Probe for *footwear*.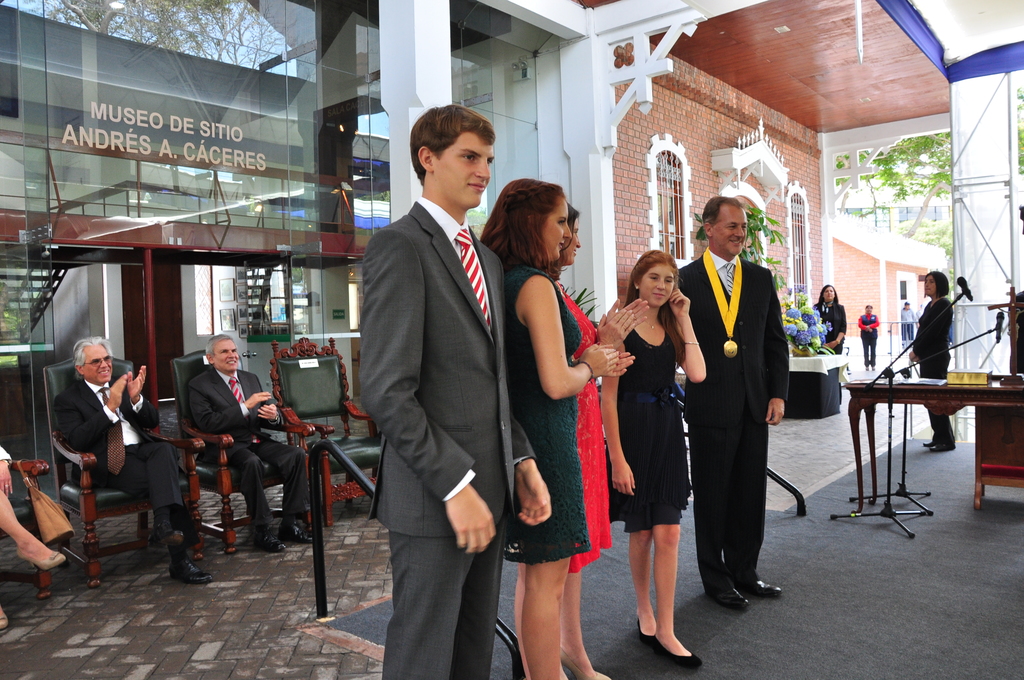
Probe result: 652 636 705 663.
